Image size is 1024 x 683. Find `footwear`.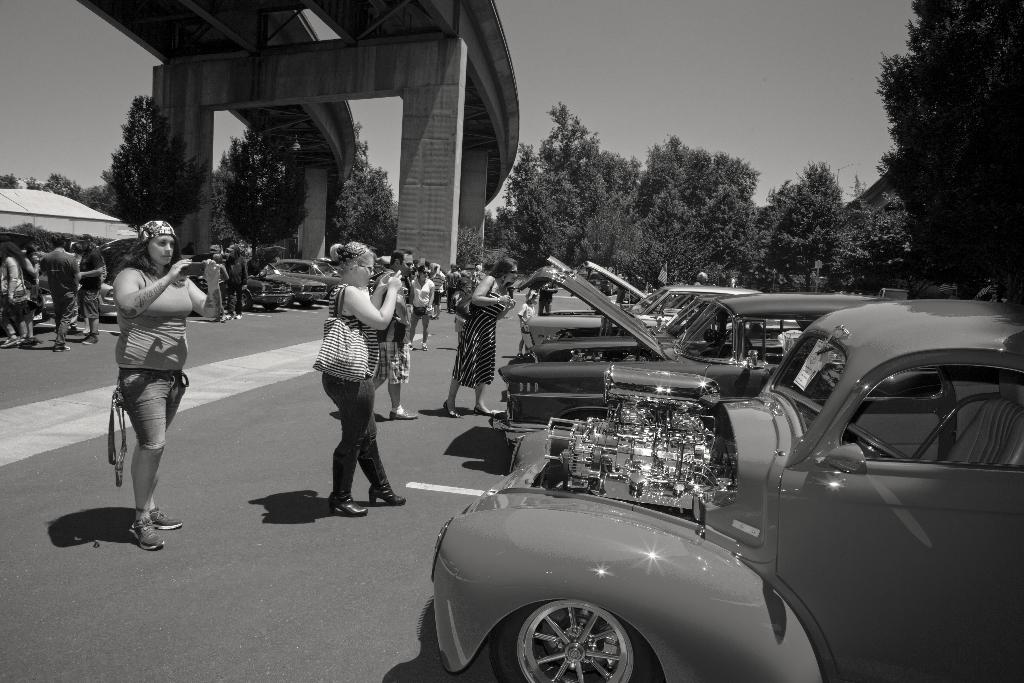
BBox(419, 345, 427, 350).
